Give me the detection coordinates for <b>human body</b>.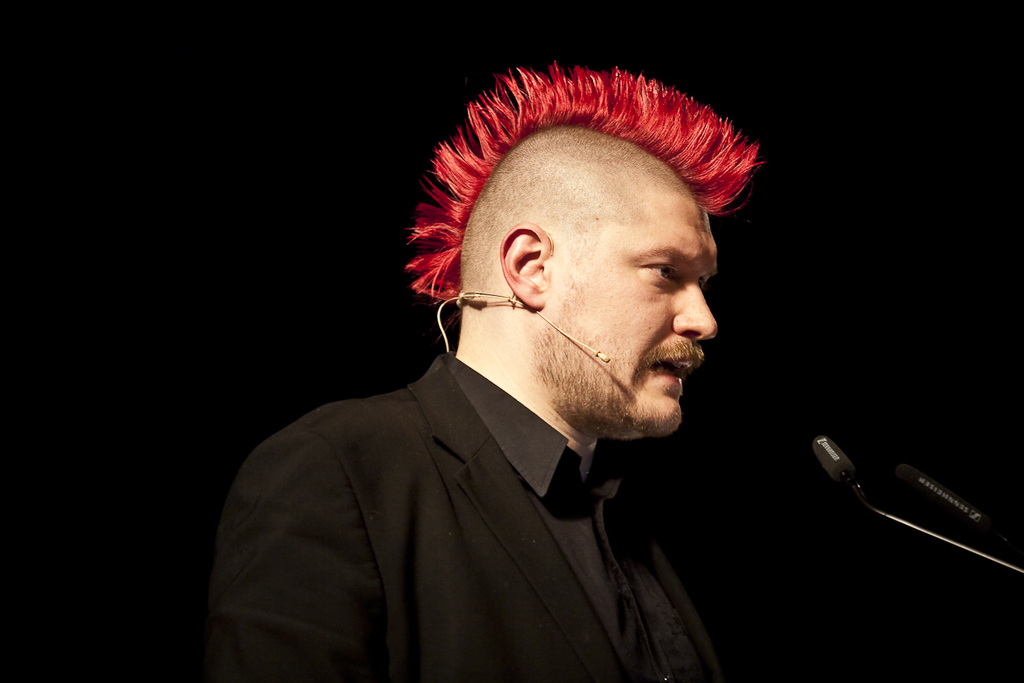
(left=194, top=141, right=777, bottom=682).
